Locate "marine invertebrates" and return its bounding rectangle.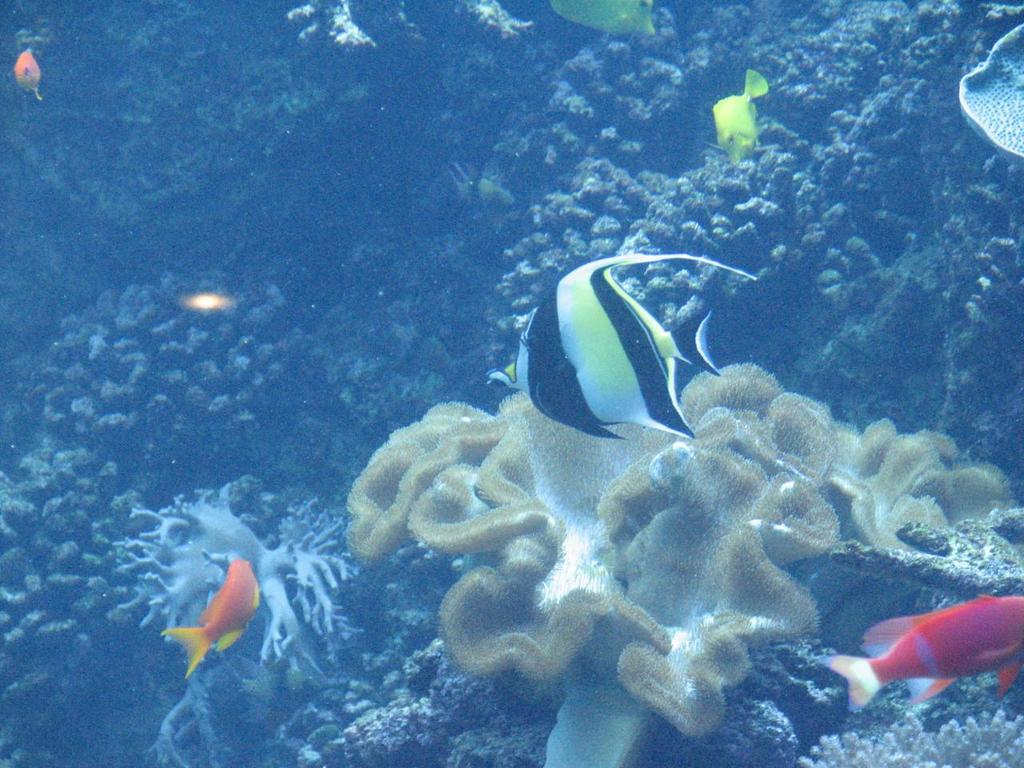
(left=329, top=358, right=1023, bottom=735).
